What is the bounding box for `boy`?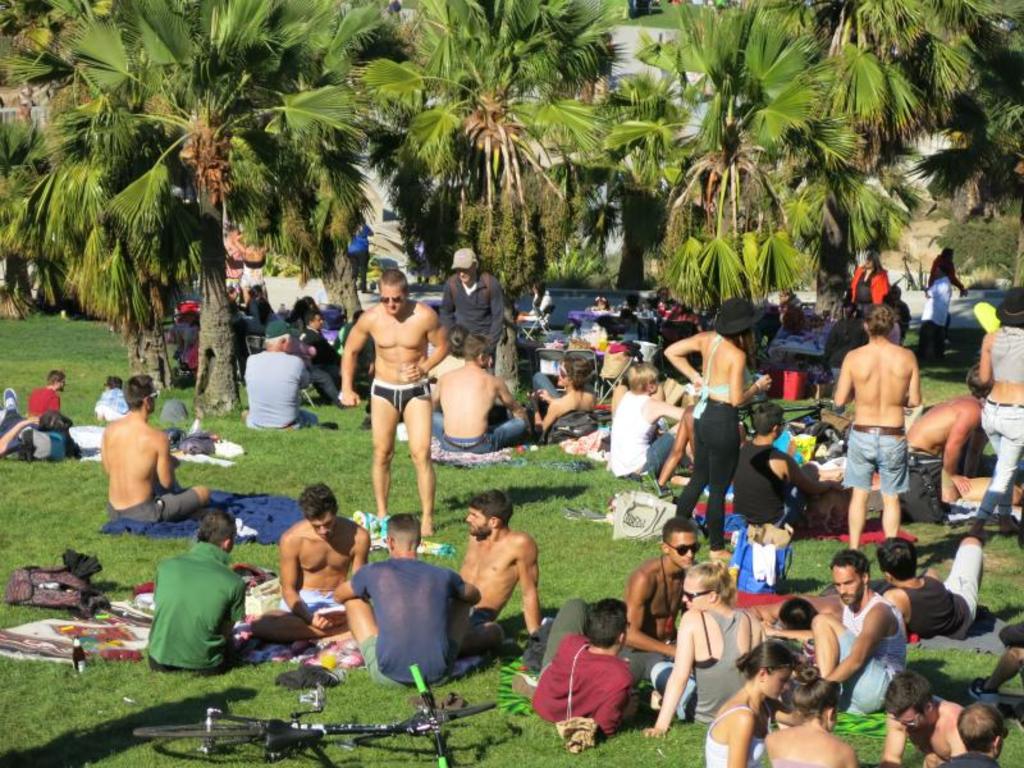
607, 358, 686, 481.
